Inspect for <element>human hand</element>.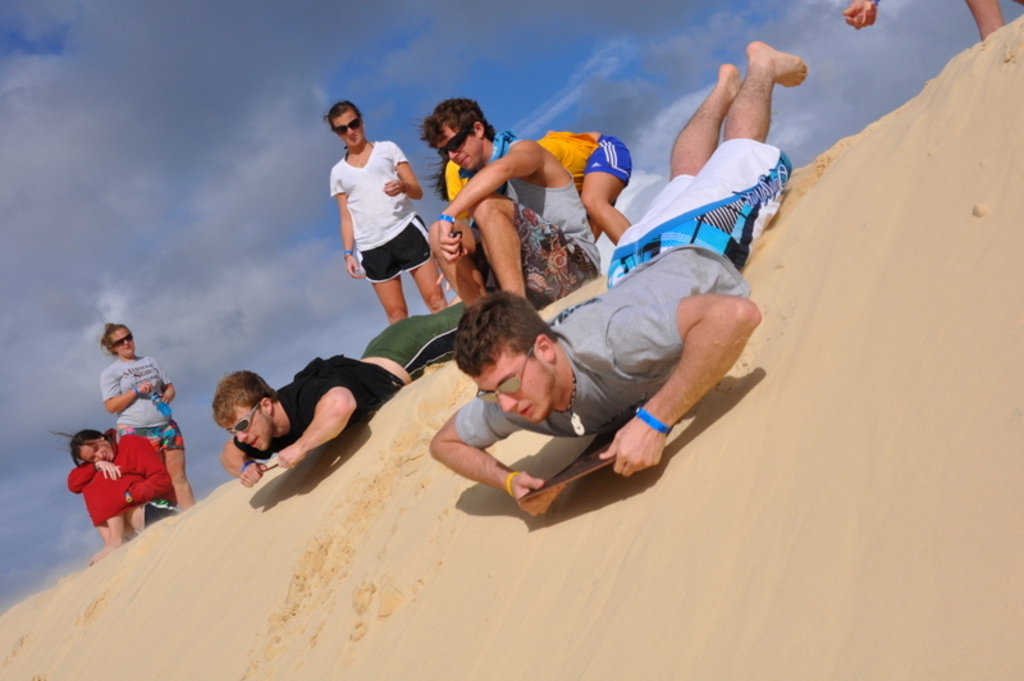
Inspection: {"left": 380, "top": 175, "right": 407, "bottom": 197}.
